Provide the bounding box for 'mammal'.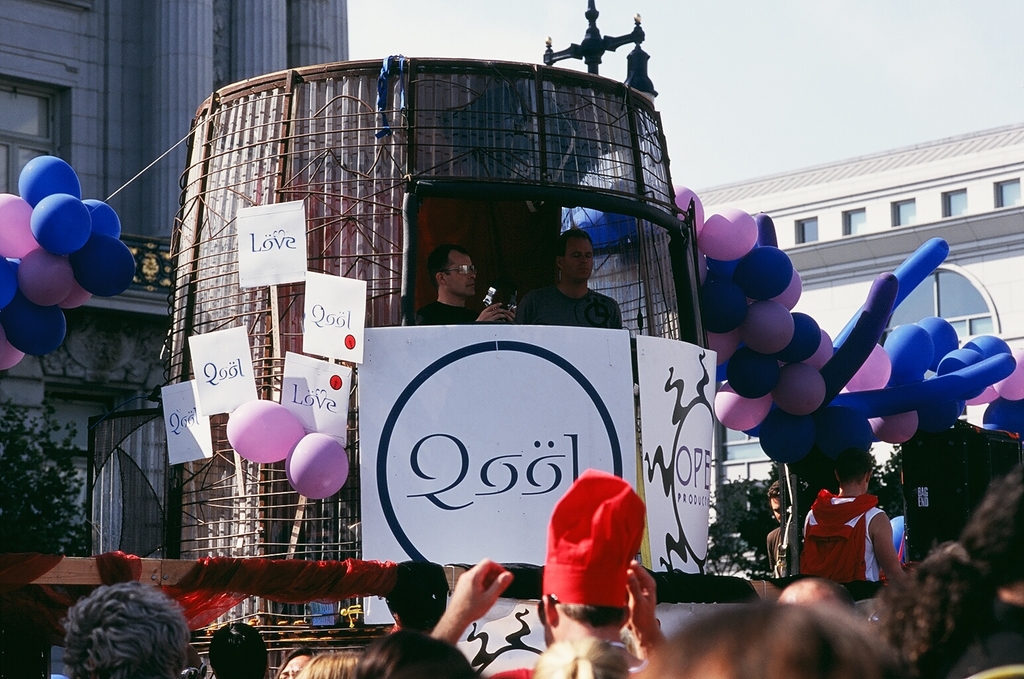
detection(422, 465, 672, 678).
